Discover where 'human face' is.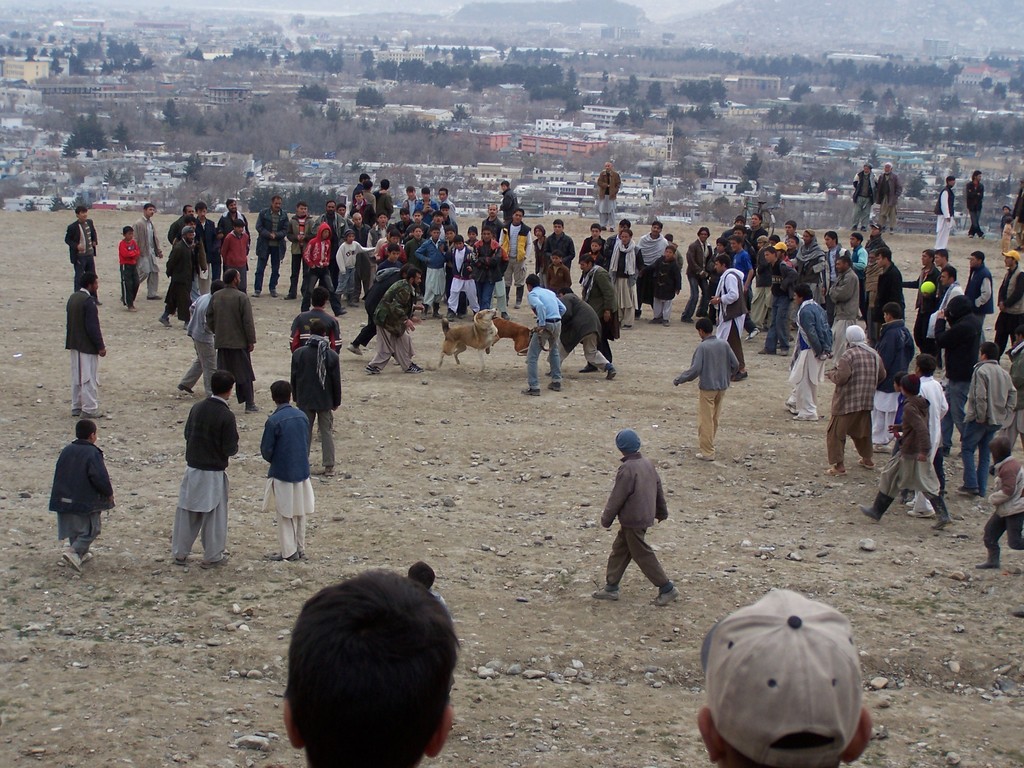
Discovered at Rect(431, 227, 440, 239).
